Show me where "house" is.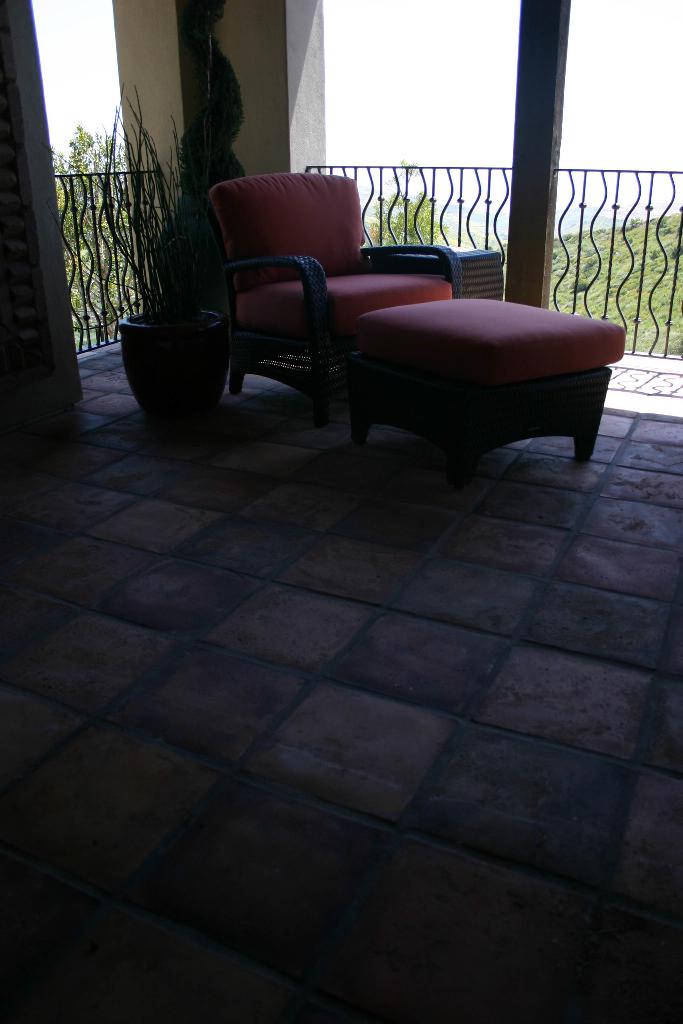
"house" is at [0, 0, 682, 1023].
